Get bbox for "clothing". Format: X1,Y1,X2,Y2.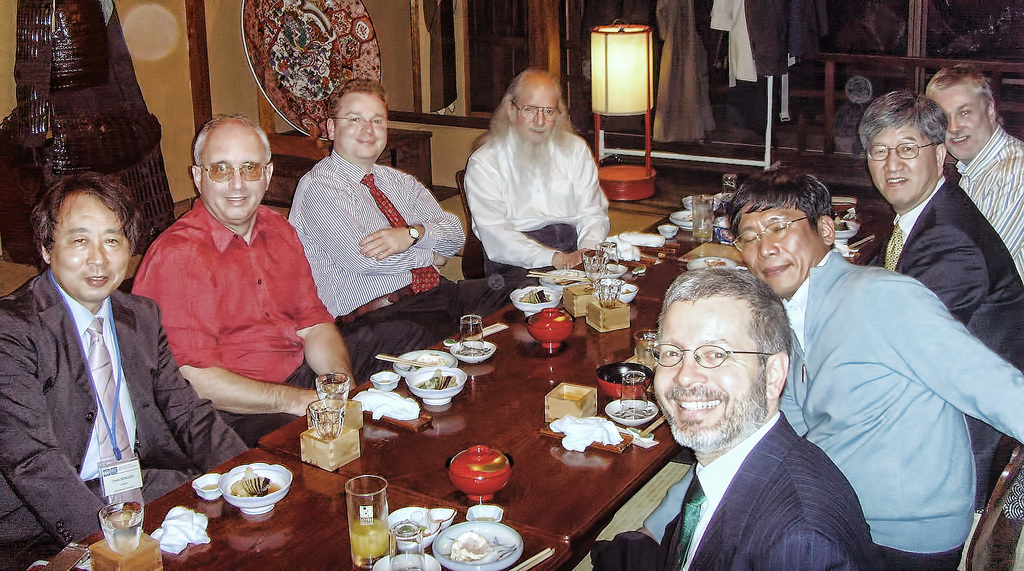
862,174,1023,508.
